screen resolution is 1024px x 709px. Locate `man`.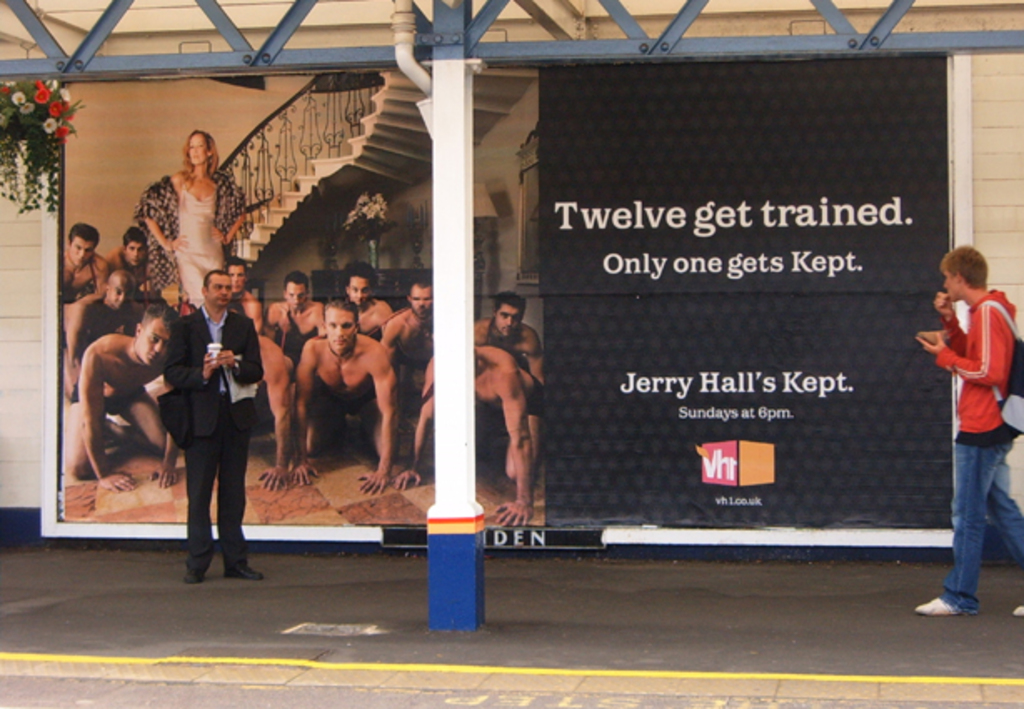
(55,220,112,300).
